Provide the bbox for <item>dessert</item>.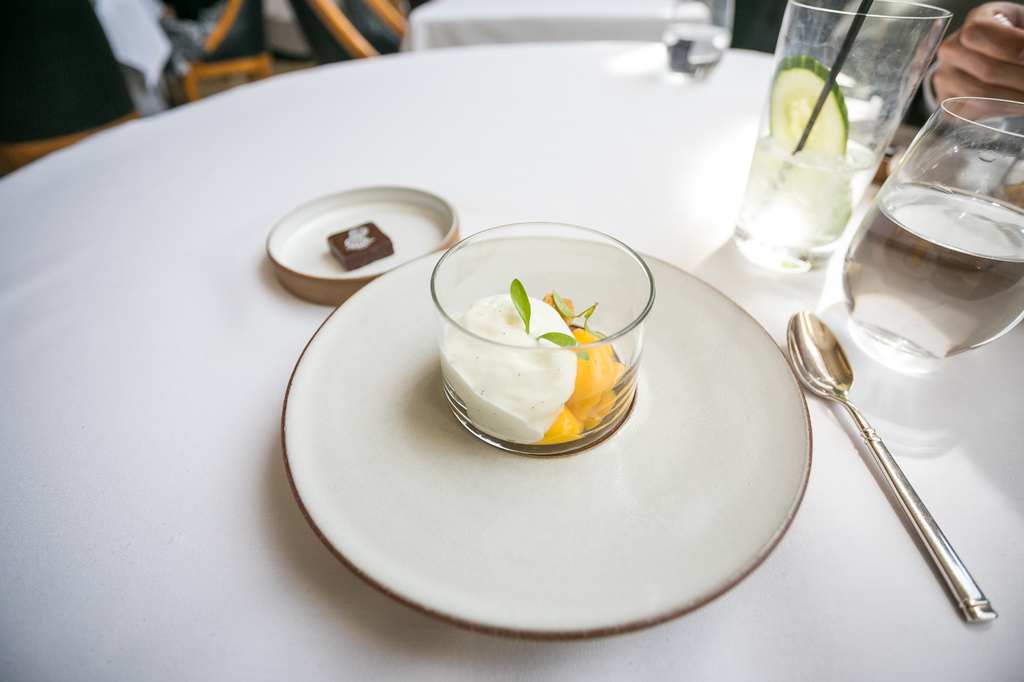
select_region(324, 224, 395, 273).
